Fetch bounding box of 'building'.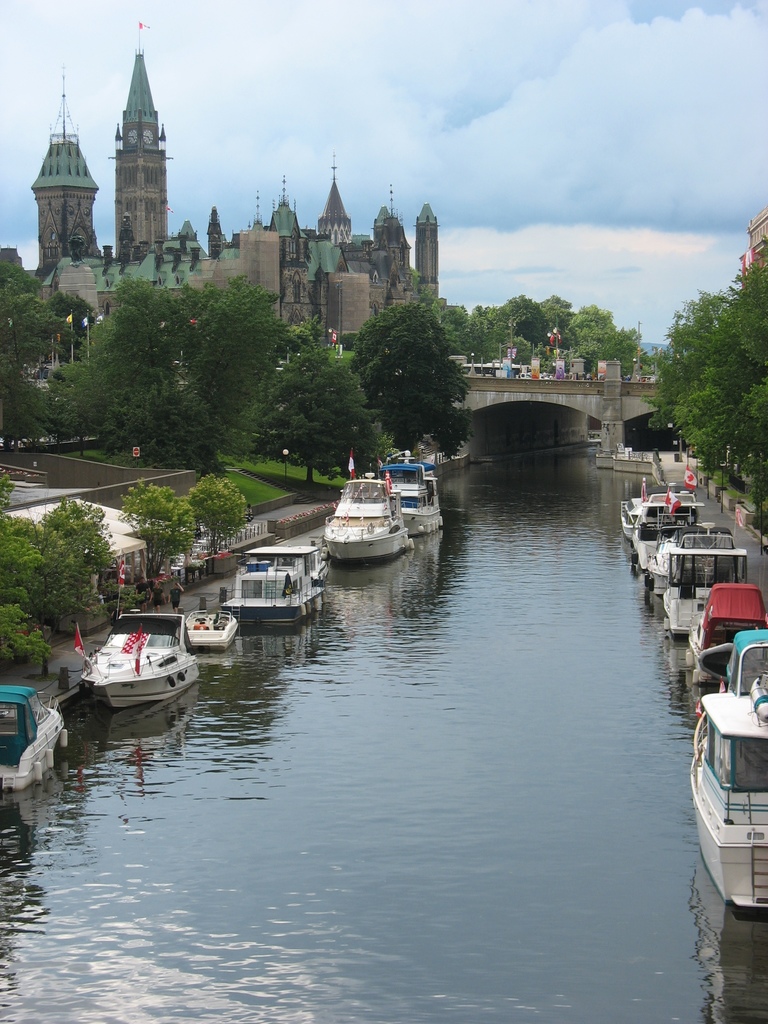
Bbox: <bbox>737, 212, 767, 272</bbox>.
